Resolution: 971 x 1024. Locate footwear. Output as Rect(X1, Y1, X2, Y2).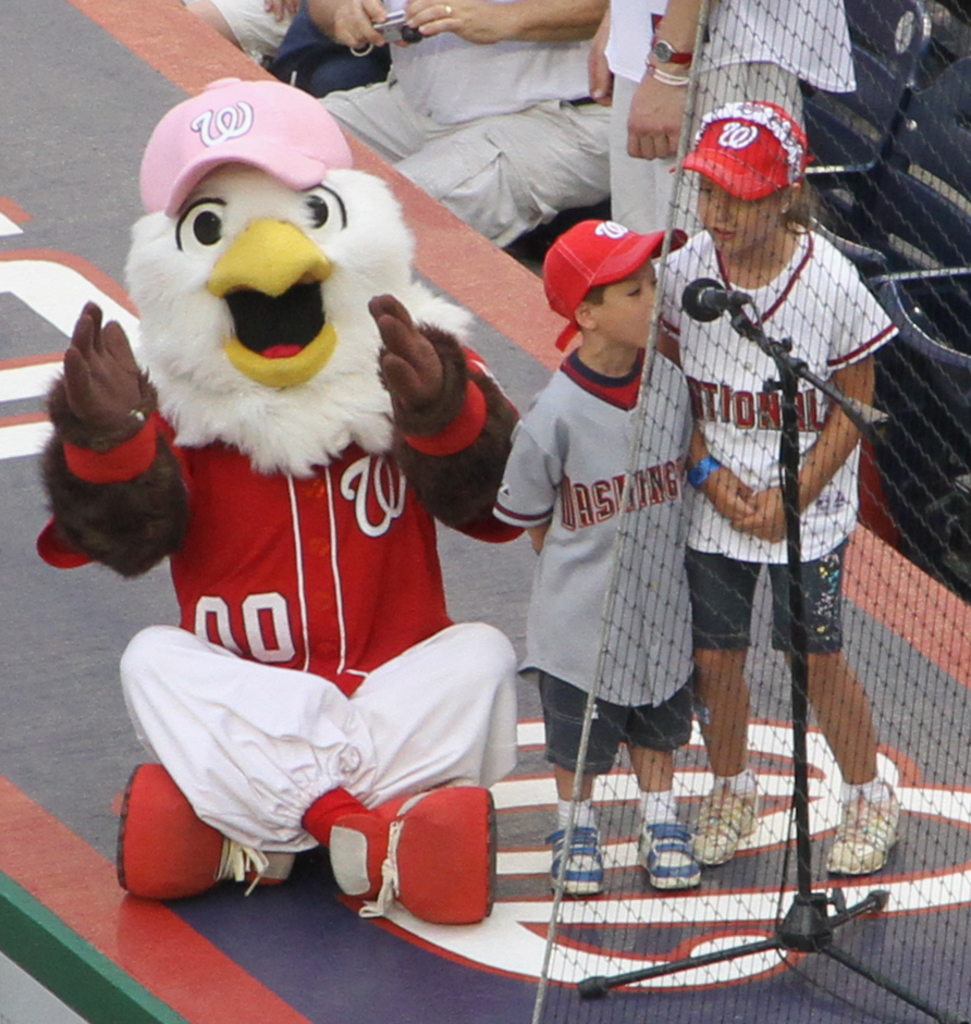
Rect(634, 802, 706, 887).
